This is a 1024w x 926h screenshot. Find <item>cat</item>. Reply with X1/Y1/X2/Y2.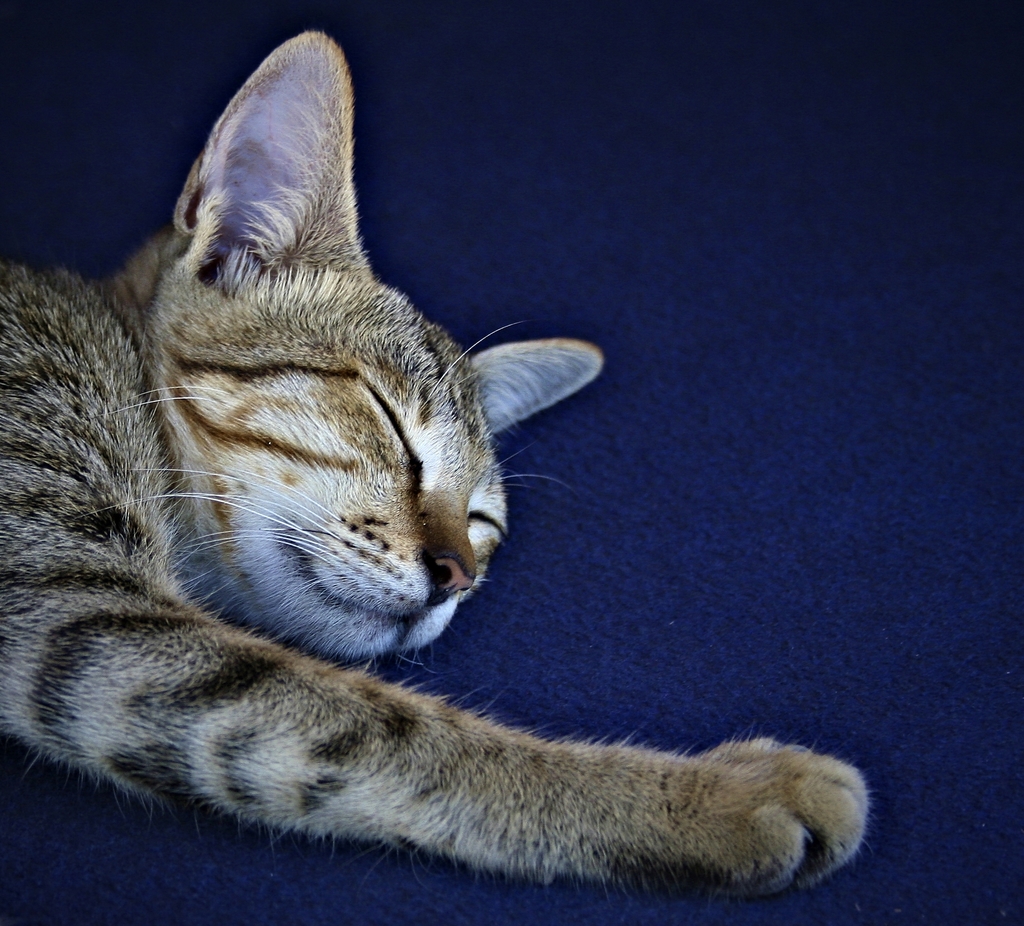
0/29/874/906.
